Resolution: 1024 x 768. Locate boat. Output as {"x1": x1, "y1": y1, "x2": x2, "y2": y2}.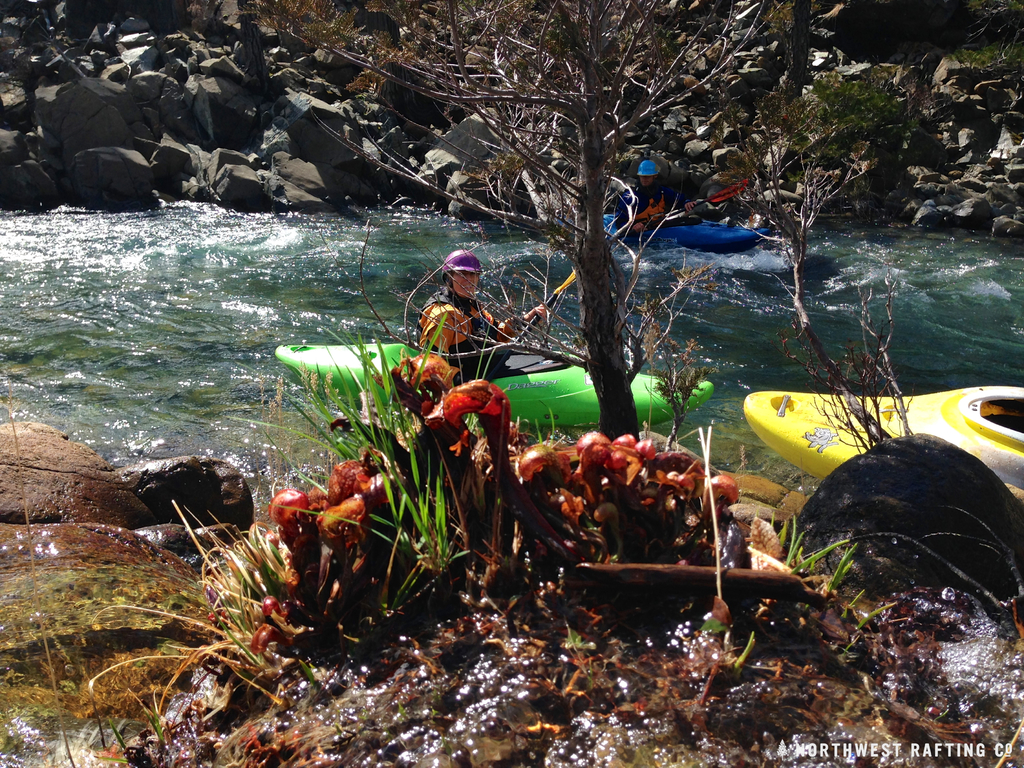
{"x1": 742, "y1": 383, "x2": 1023, "y2": 507}.
